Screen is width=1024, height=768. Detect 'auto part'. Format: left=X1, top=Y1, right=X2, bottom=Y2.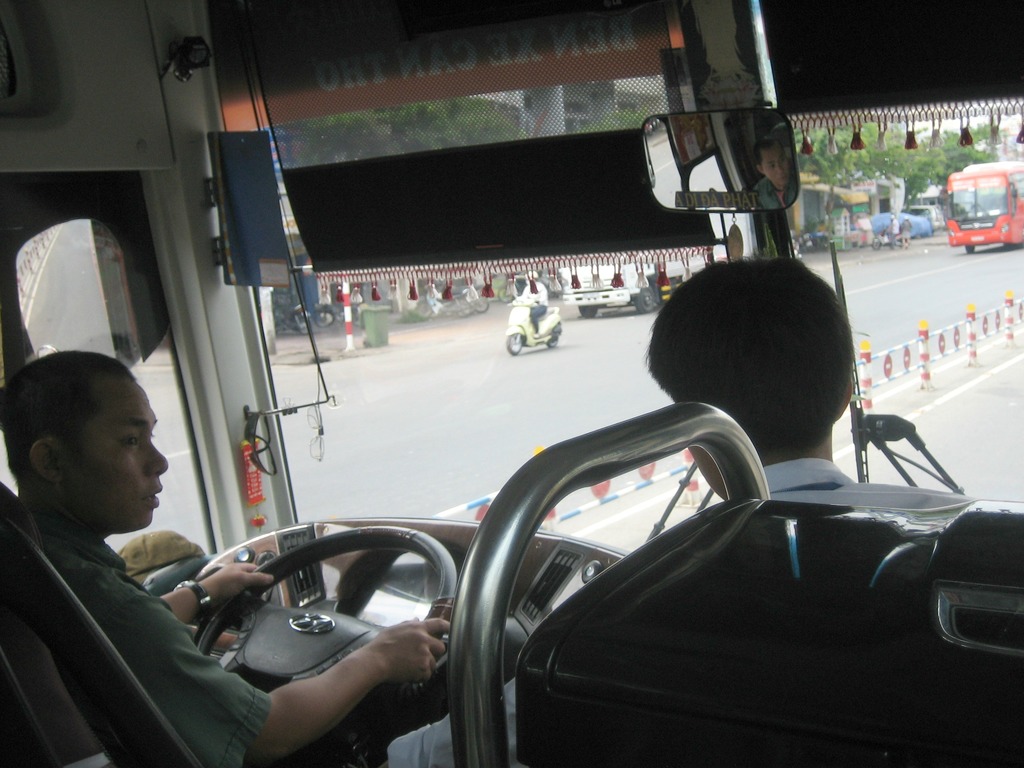
left=447, top=389, right=786, bottom=767.
